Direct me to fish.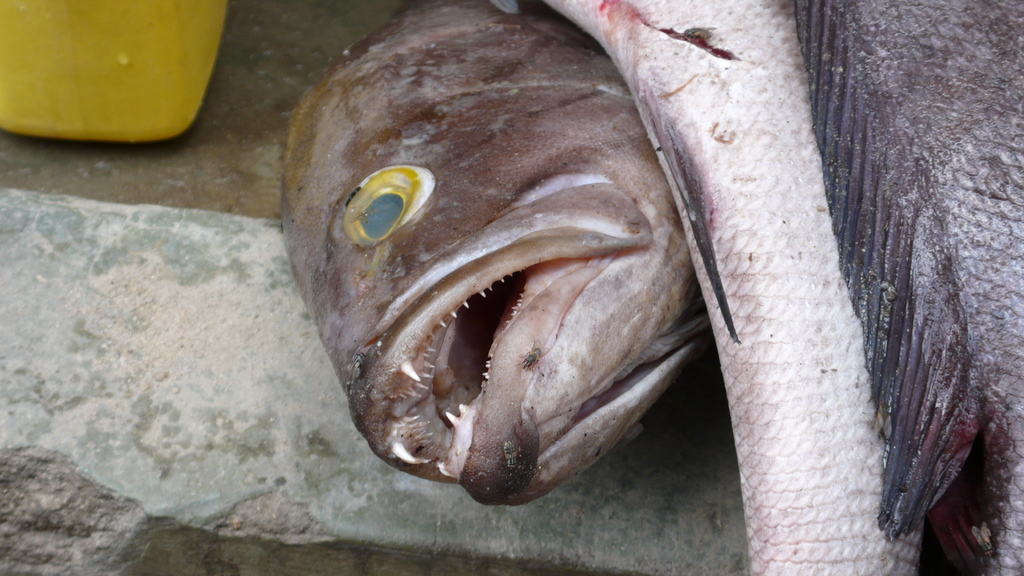
Direction: Rect(543, 0, 925, 575).
